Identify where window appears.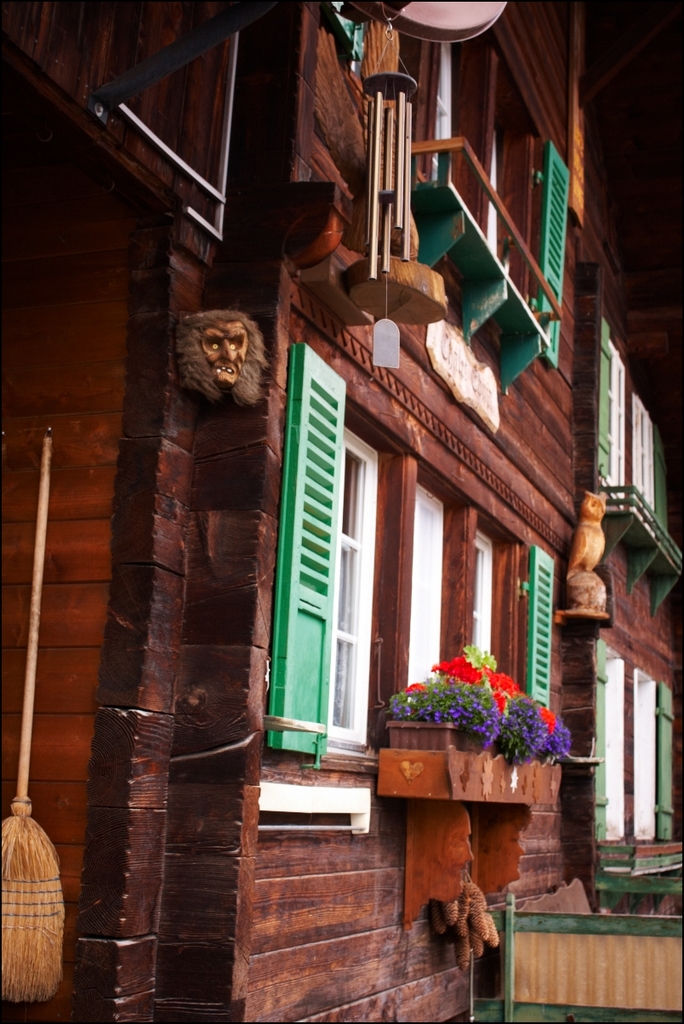
Appears at pyautogui.locateOnScreen(452, 27, 534, 303).
